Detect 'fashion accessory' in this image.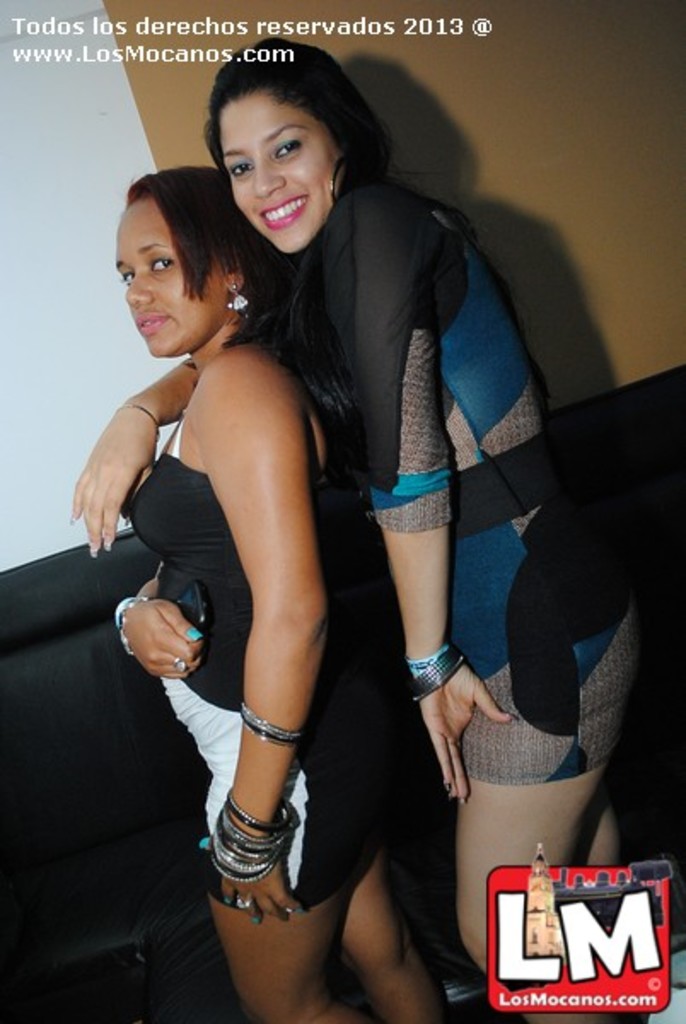
Detection: [left=171, top=655, right=183, bottom=666].
